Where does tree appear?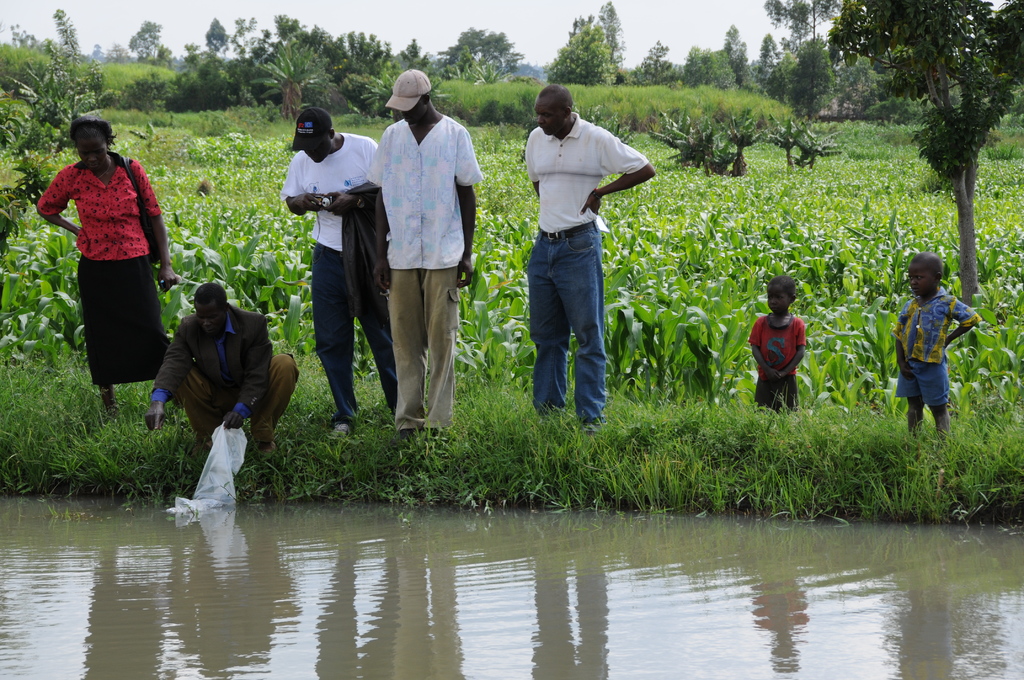
Appears at Rect(264, 0, 348, 79).
